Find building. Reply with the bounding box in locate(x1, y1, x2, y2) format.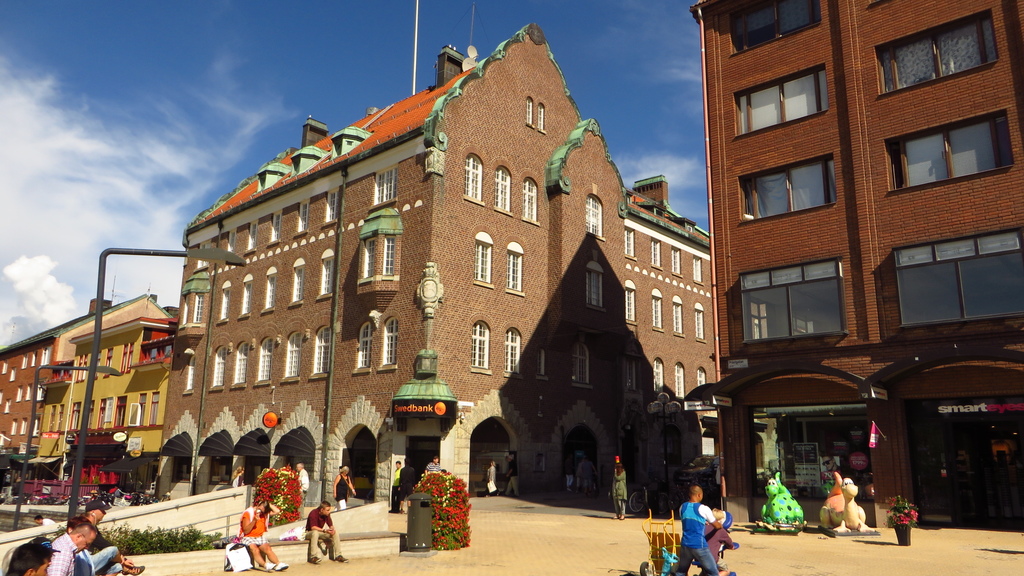
locate(28, 316, 175, 502).
